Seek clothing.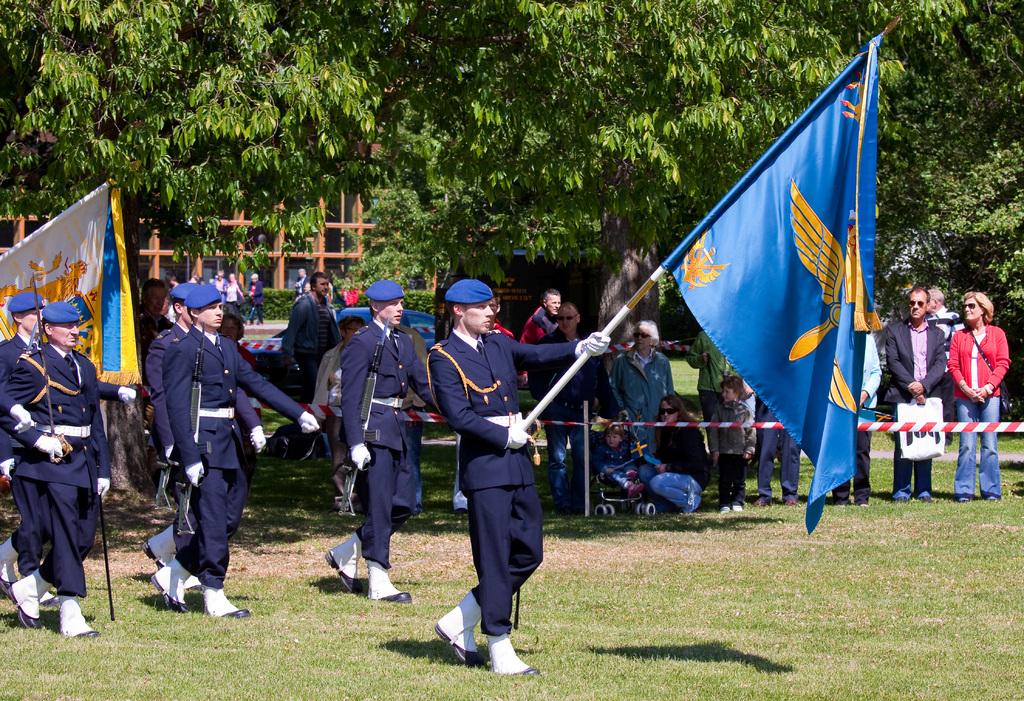
pyautogui.locateOnScreen(142, 320, 269, 552).
